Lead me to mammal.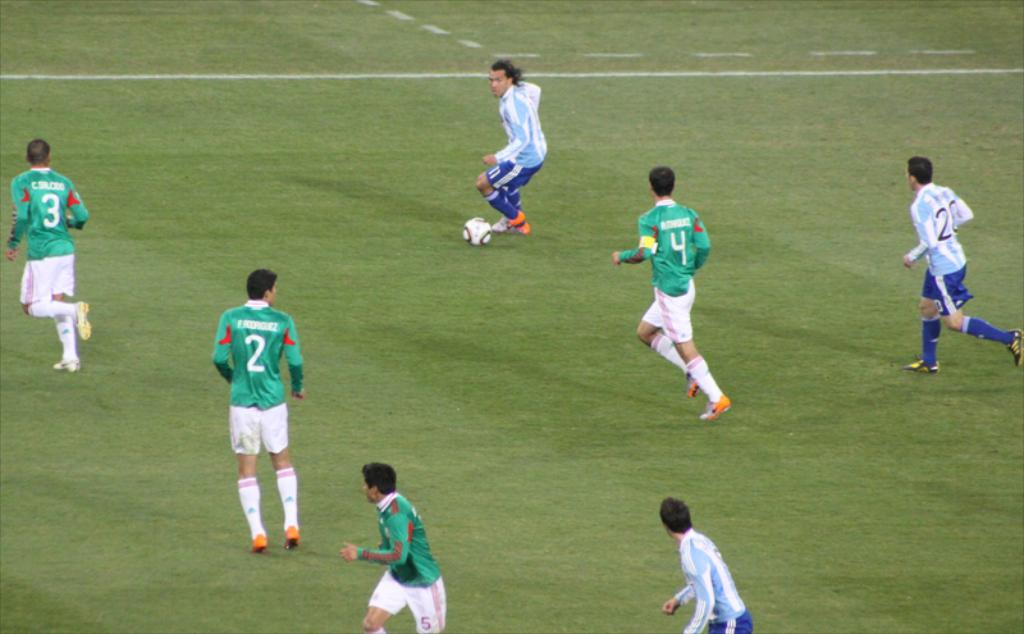
Lead to box(658, 502, 756, 616).
